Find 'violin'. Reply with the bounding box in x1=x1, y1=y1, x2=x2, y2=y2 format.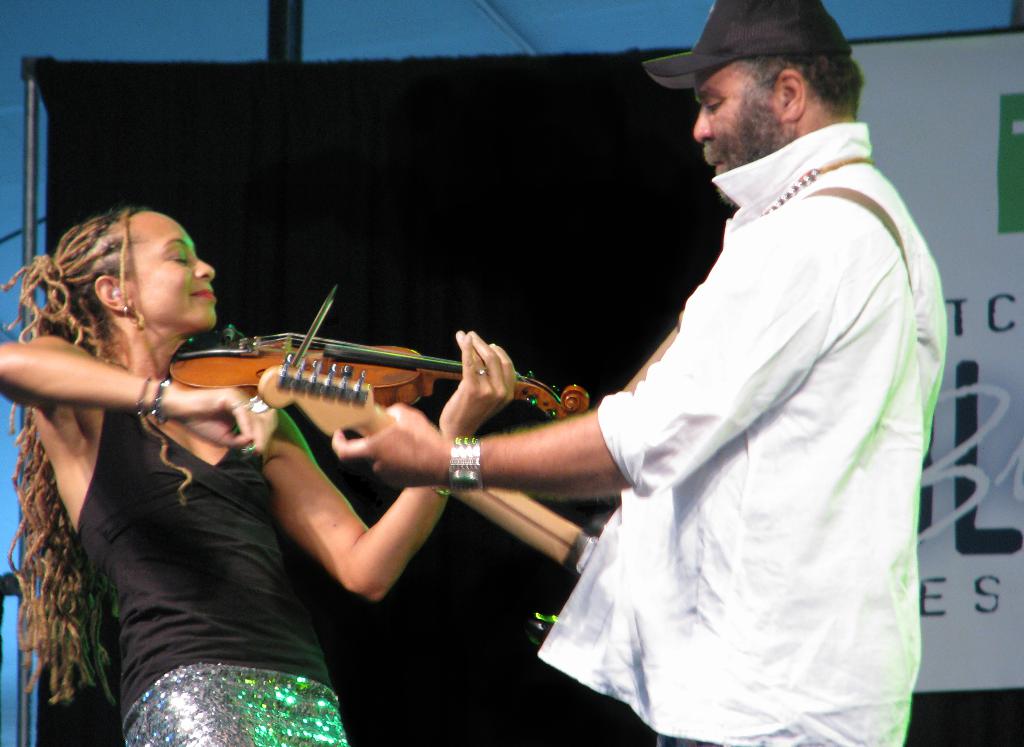
x1=132, y1=316, x2=567, y2=438.
